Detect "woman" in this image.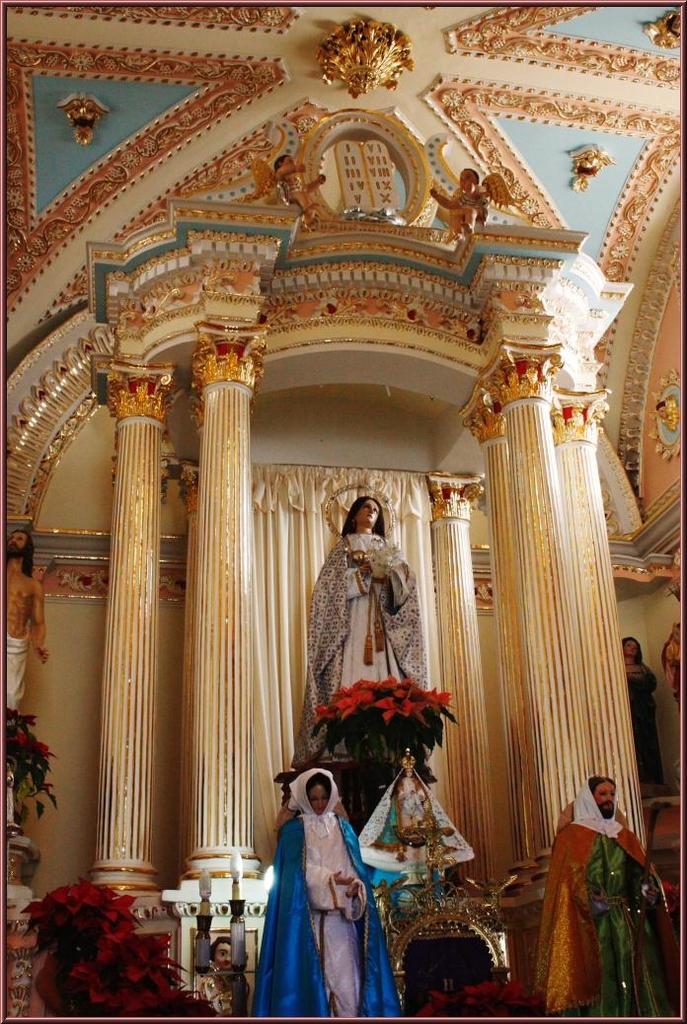
Detection: crop(300, 490, 427, 746).
